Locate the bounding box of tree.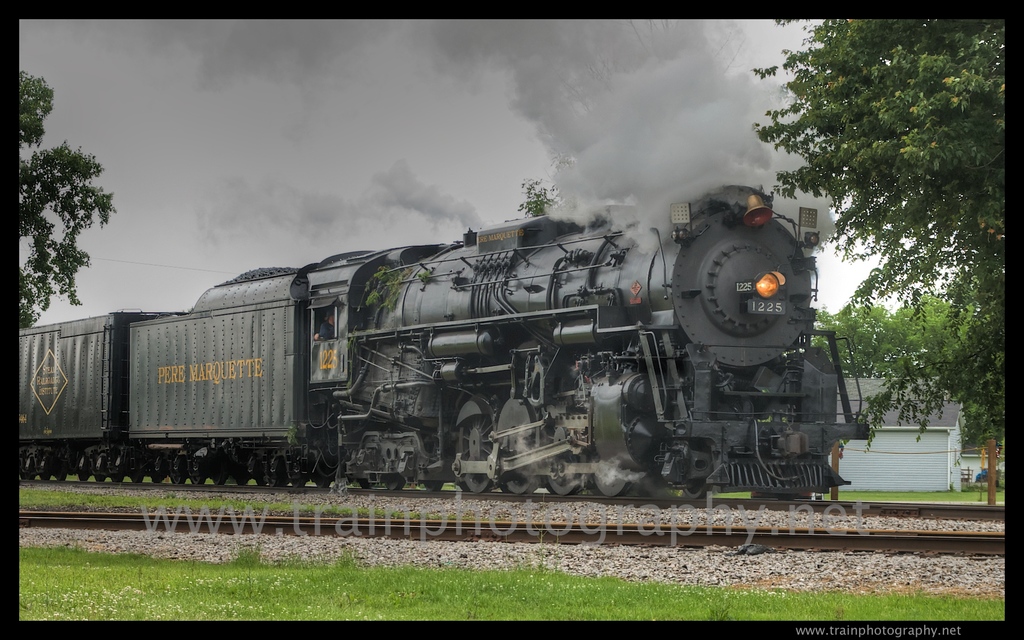
Bounding box: x1=751, y1=17, x2=1002, y2=508.
